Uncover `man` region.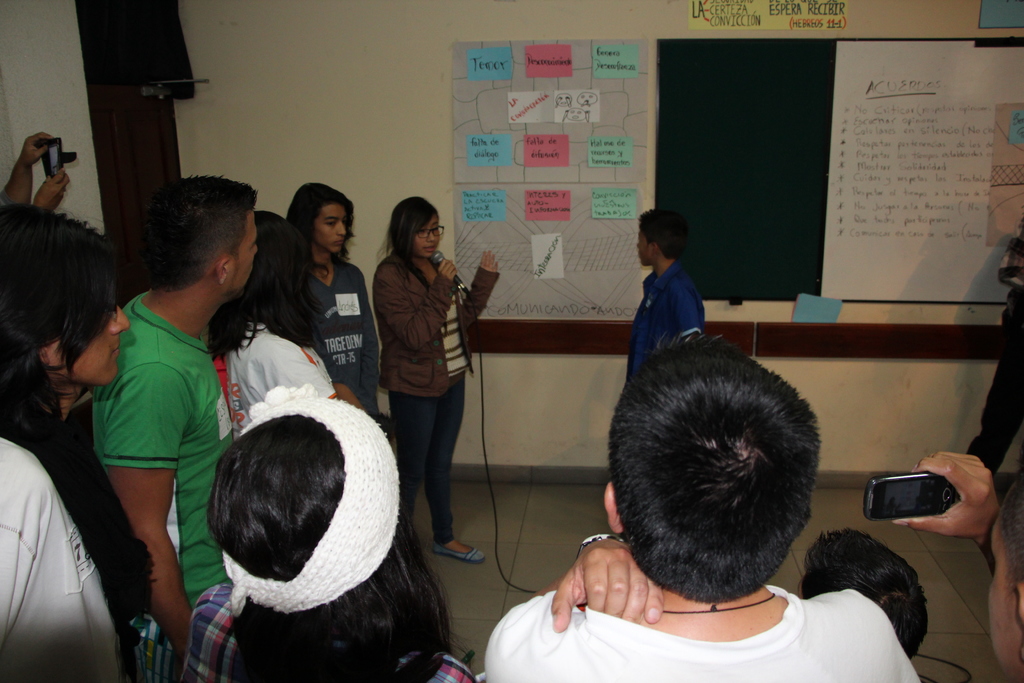
Uncovered: l=965, t=248, r=1023, b=483.
